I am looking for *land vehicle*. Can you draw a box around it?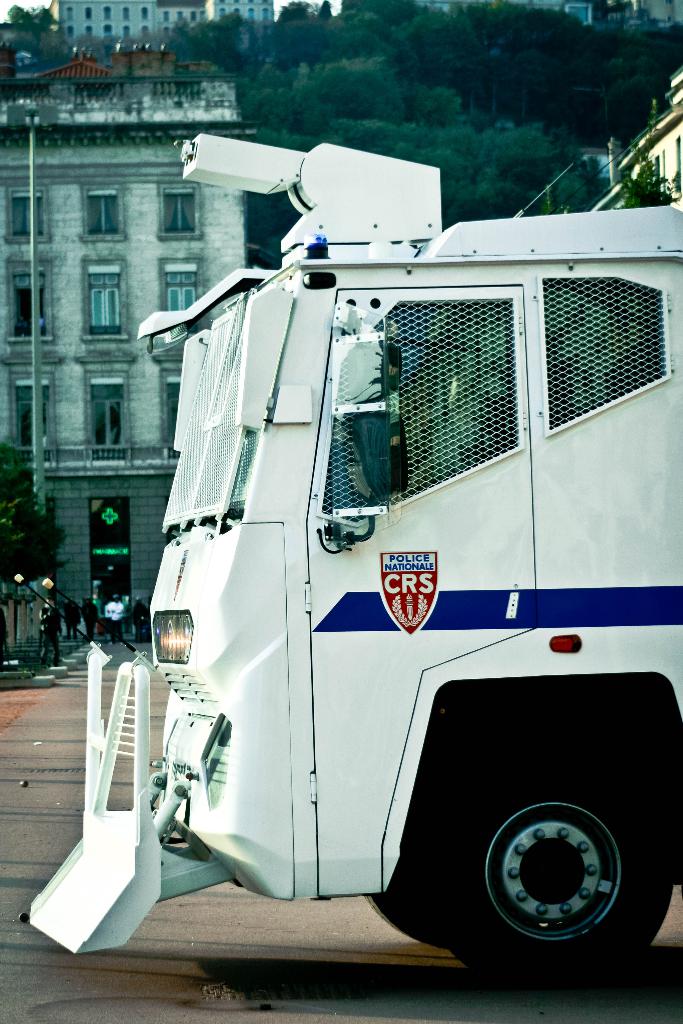
Sure, the bounding box is bbox=(111, 153, 648, 974).
